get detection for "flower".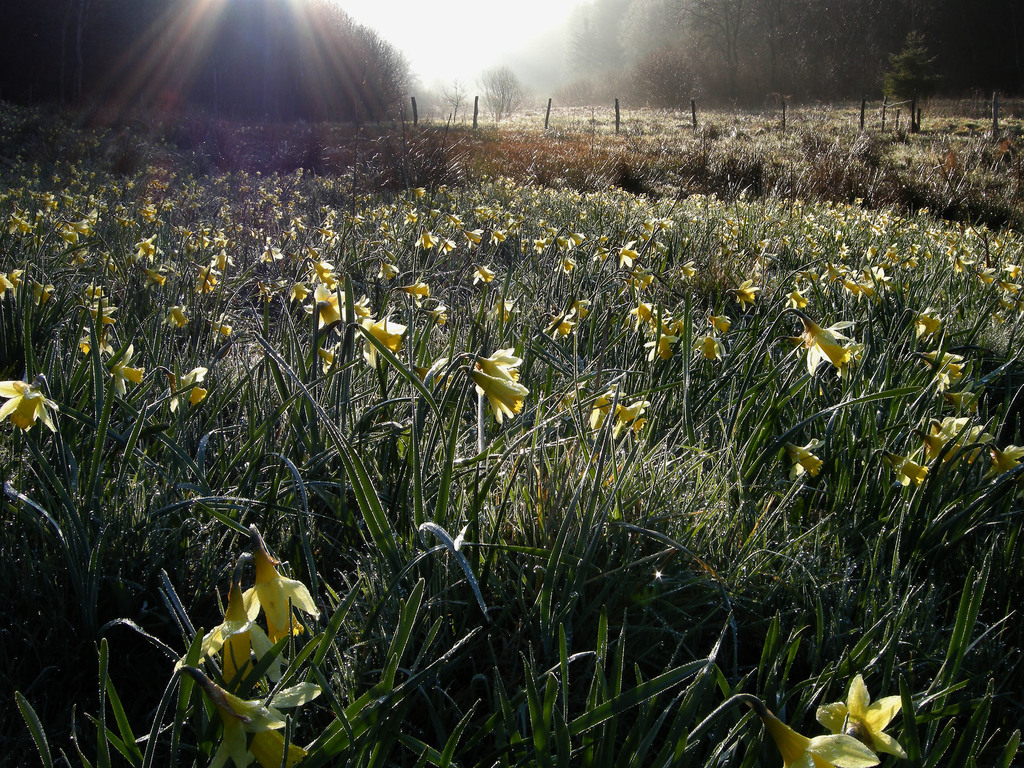
Detection: x1=83 y1=285 x2=112 y2=305.
